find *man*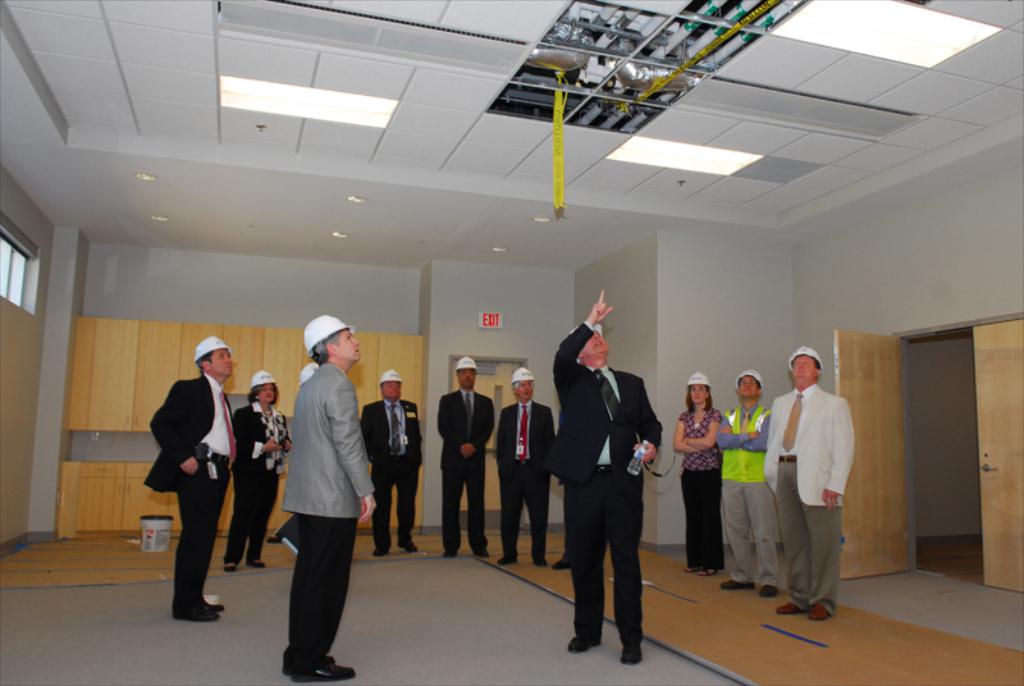
<box>719,369,771,602</box>
